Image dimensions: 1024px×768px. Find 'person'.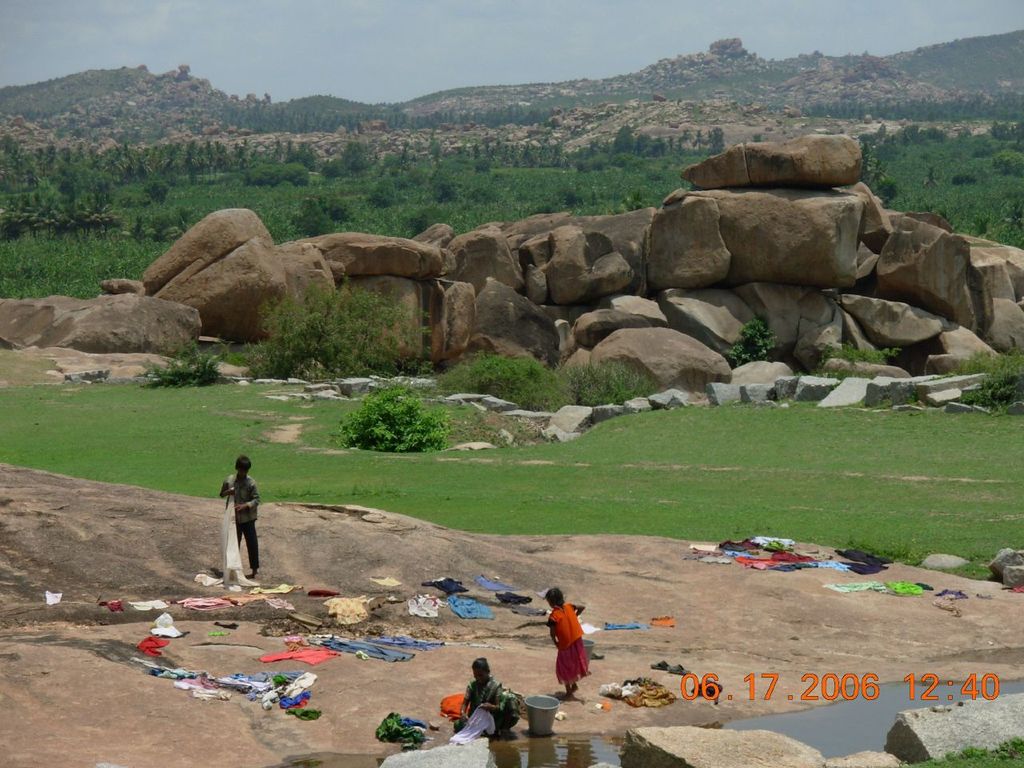
218/452/258/578.
